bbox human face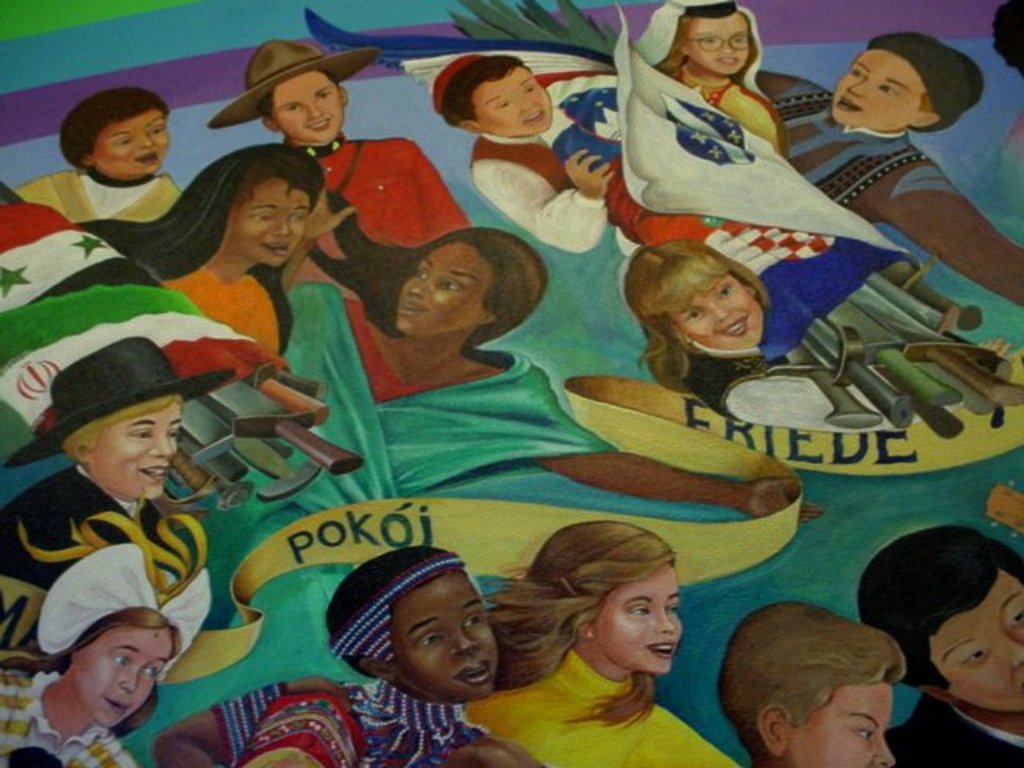
l=830, t=46, r=925, b=134
